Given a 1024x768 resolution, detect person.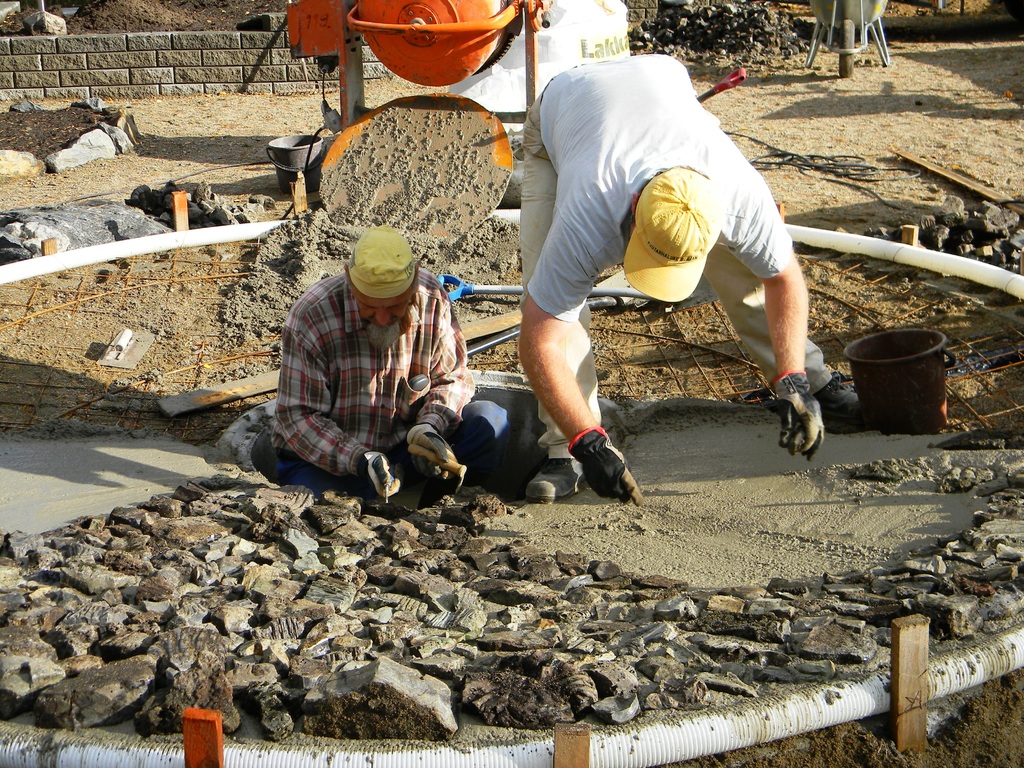
(284,180,481,509).
